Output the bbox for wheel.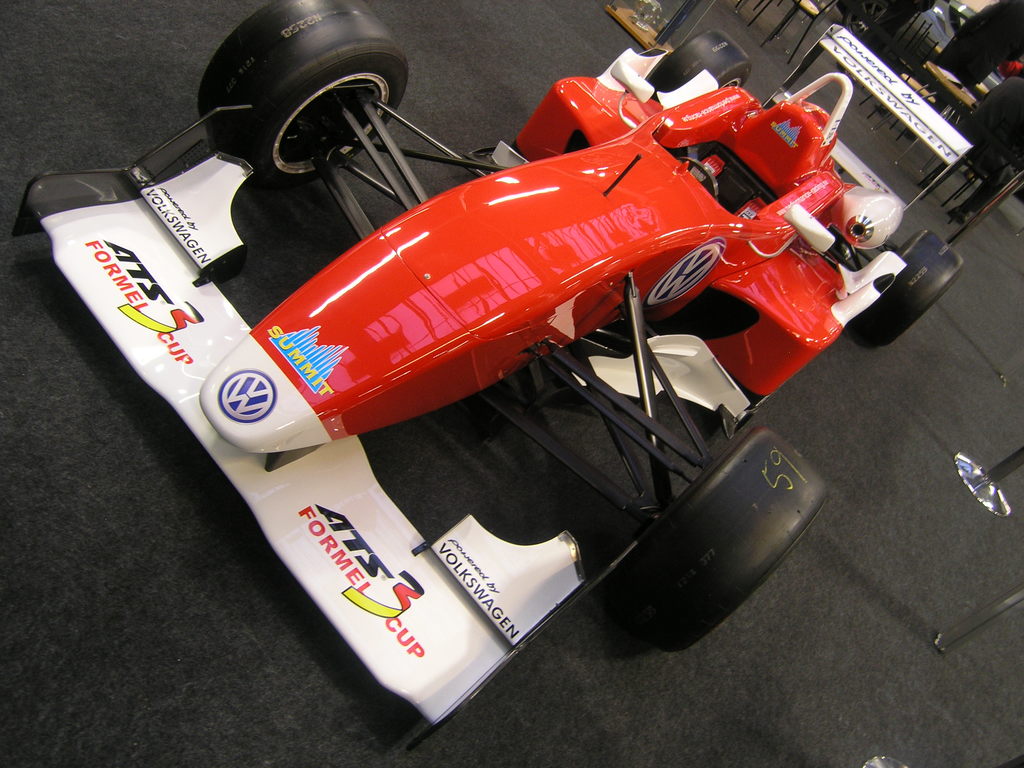
(x1=584, y1=428, x2=831, y2=659).
